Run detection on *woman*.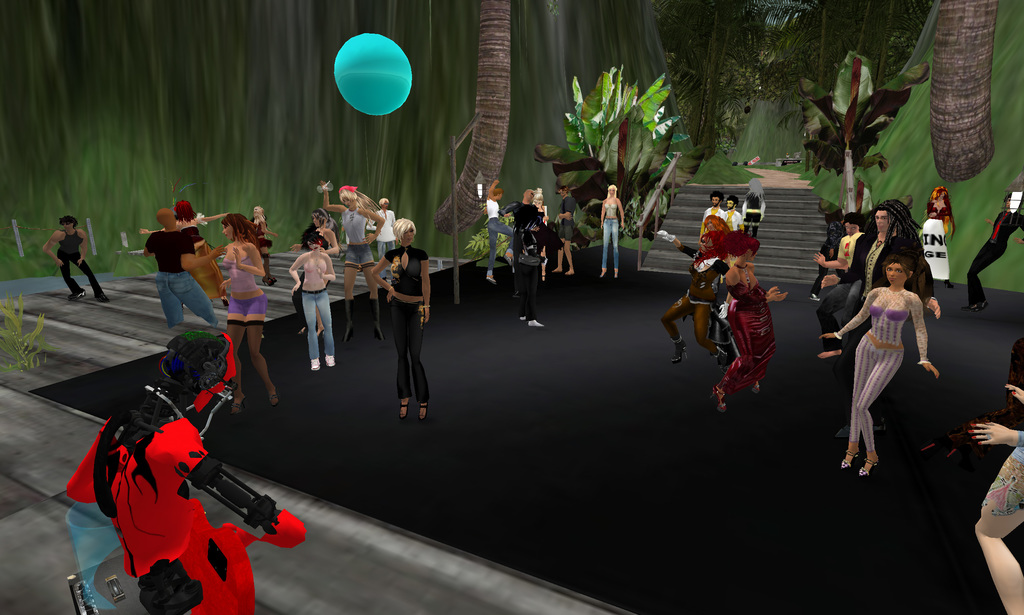
Result: BBox(596, 185, 624, 278).
